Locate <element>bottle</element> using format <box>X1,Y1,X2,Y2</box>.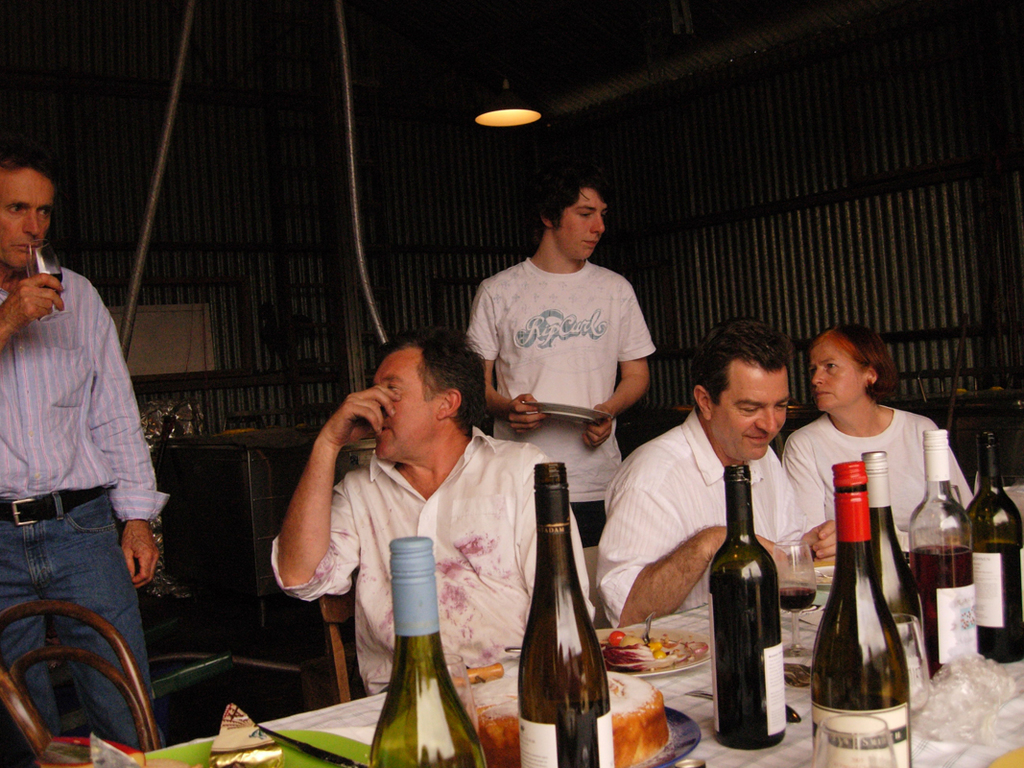
<box>370,538,484,767</box>.
